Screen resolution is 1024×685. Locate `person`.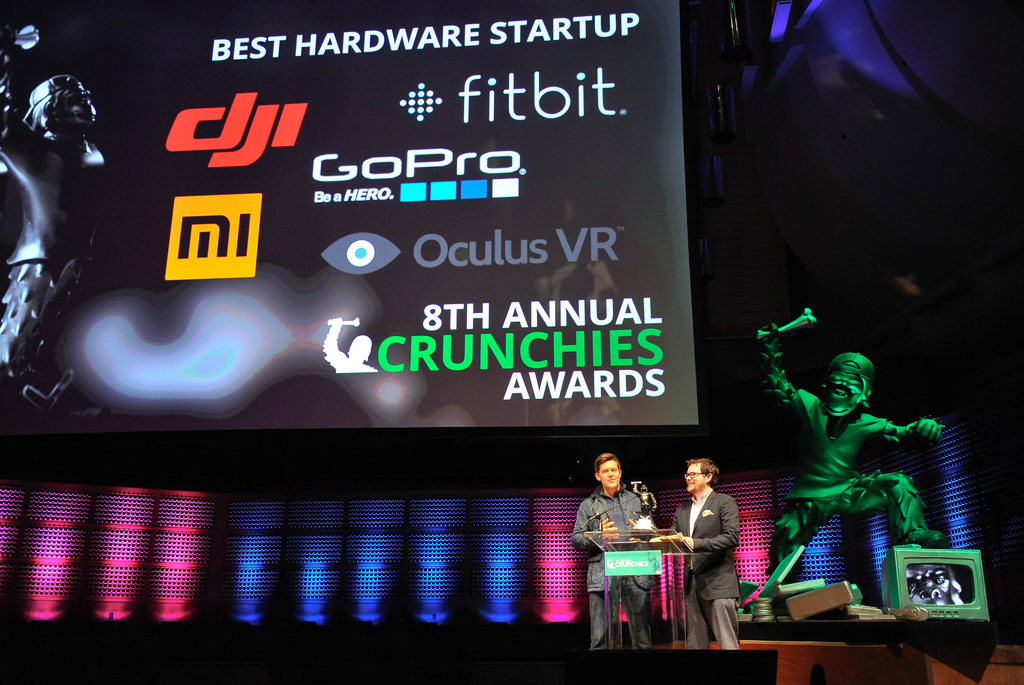
x1=0, y1=26, x2=111, y2=370.
